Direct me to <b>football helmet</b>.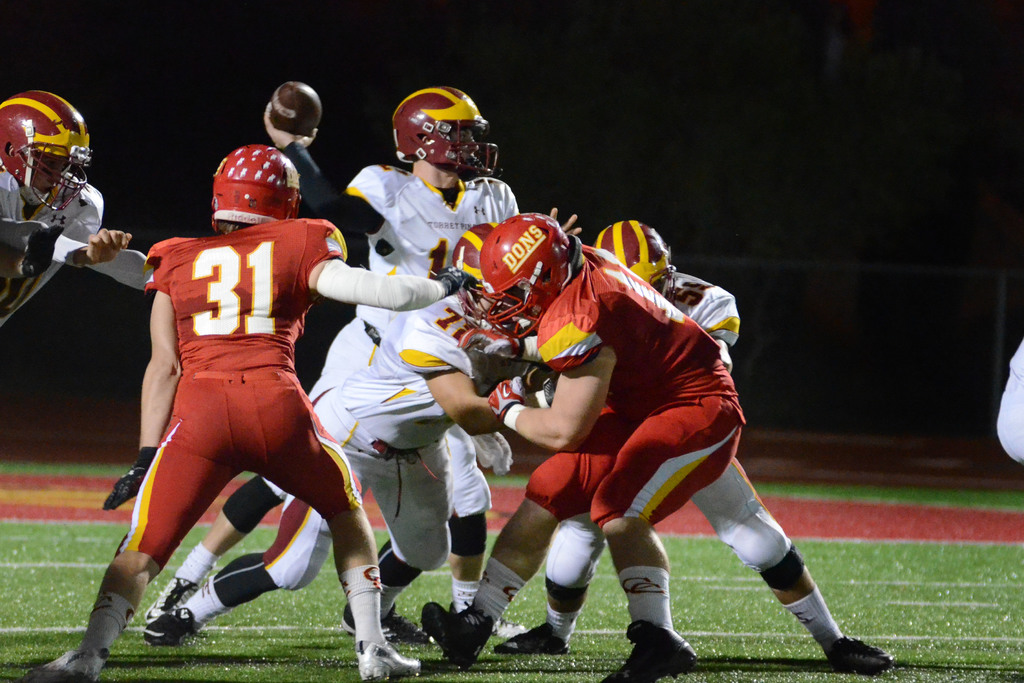
Direction: <bbox>380, 90, 499, 182</bbox>.
